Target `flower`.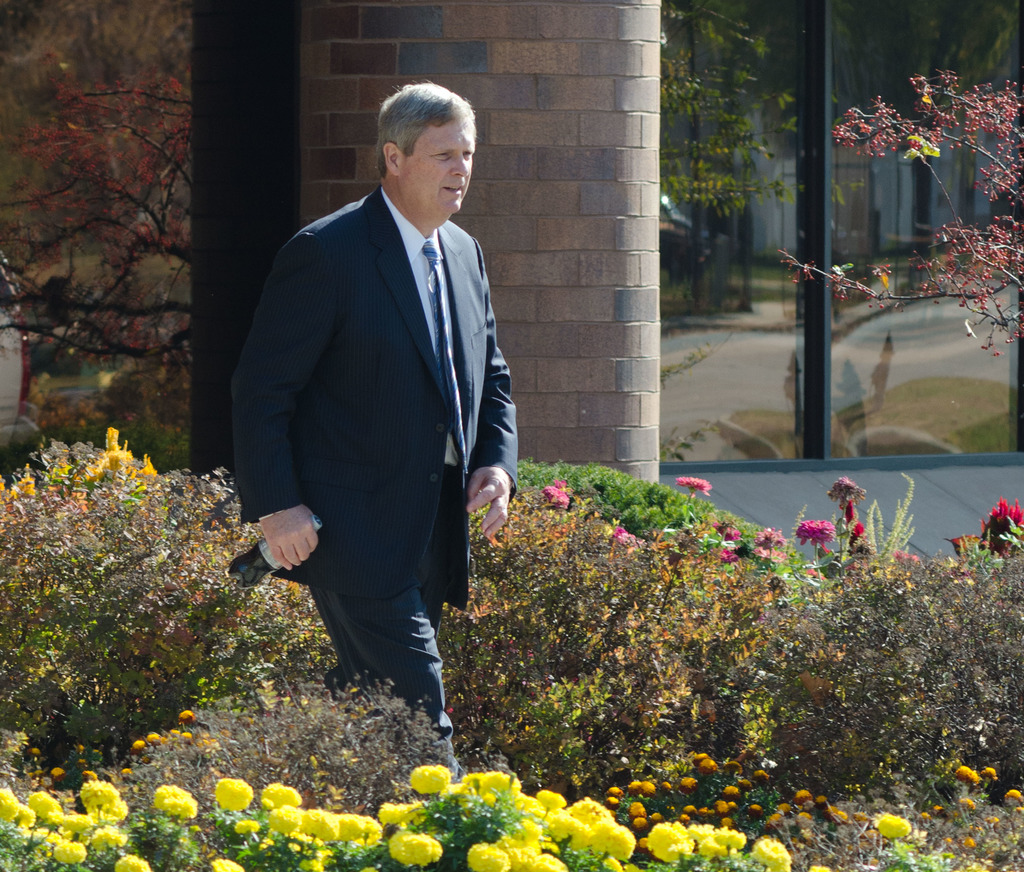
Target region: bbox(610, 789, 616, 793).
